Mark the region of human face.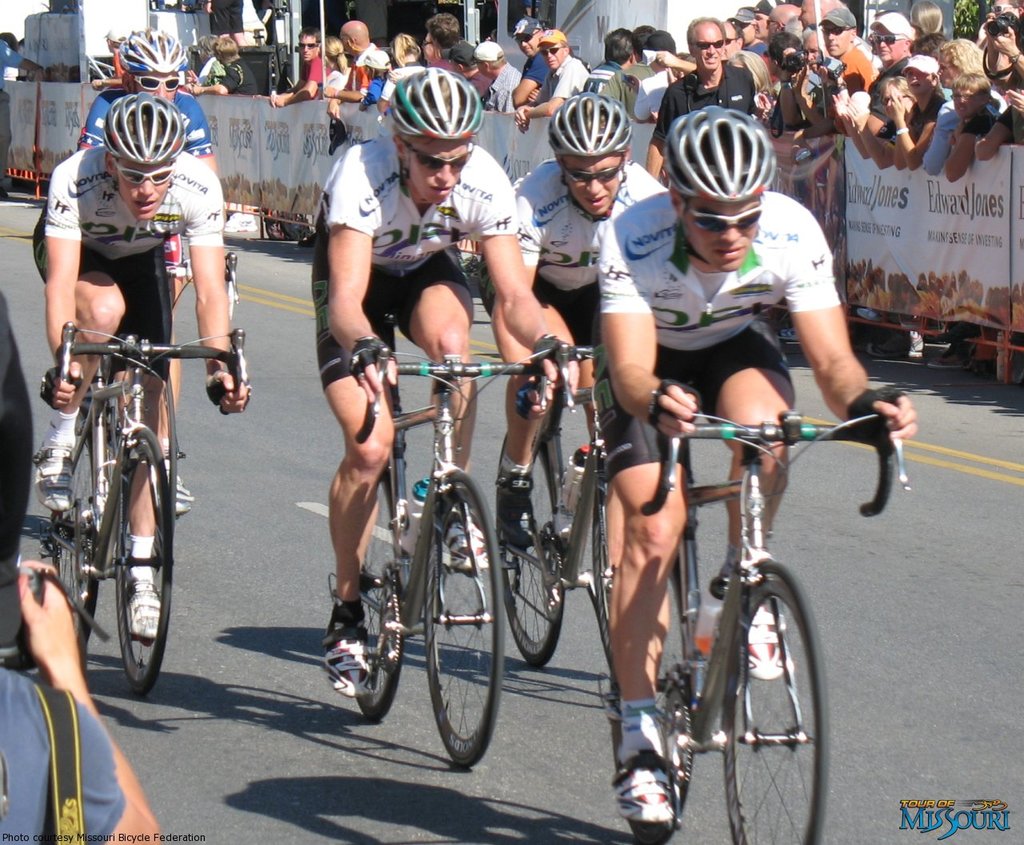
Region: Rect(878, 83, 905, 113).
